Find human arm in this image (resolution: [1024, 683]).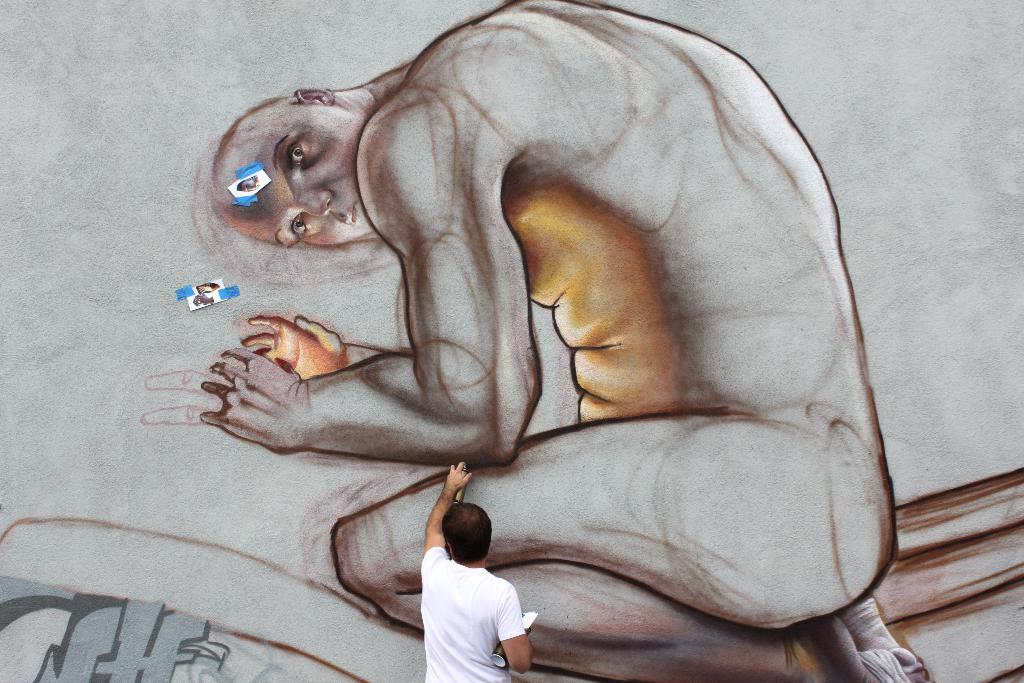
Rect(423, 458, 470, 548).
